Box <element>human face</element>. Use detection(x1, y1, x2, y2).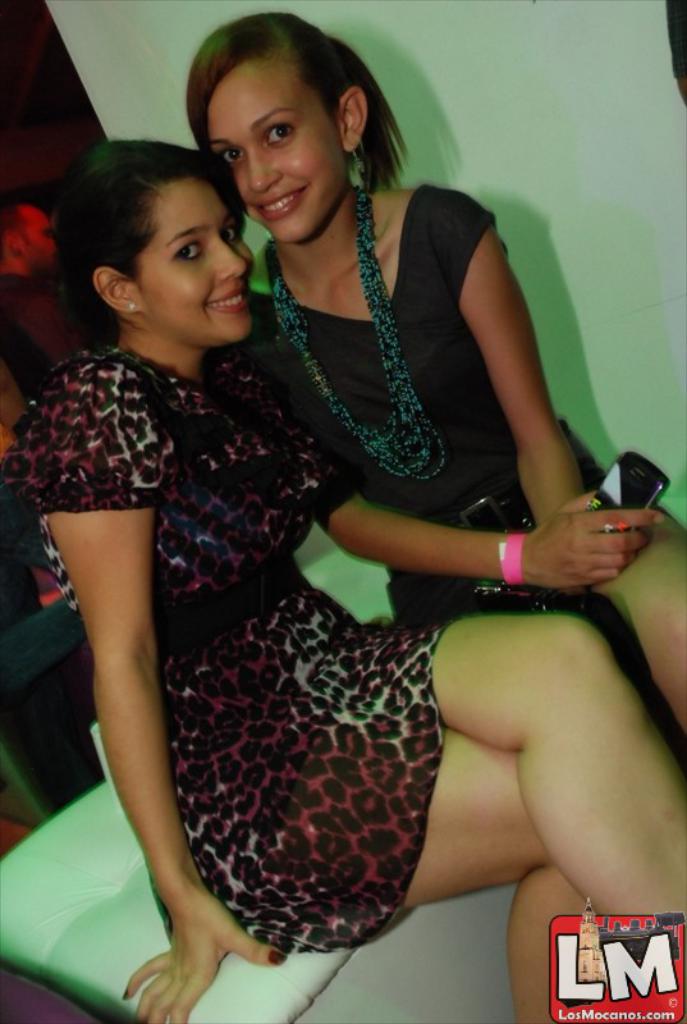
detection(203, 58, 339, 246).
